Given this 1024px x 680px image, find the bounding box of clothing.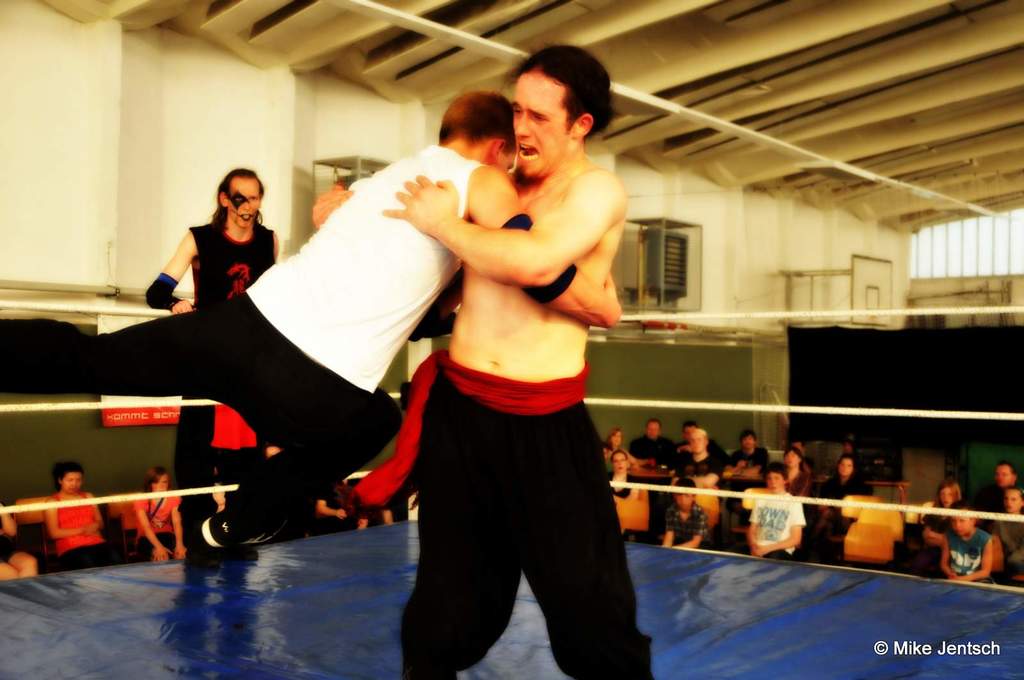
pyautogui.locateOnScreen(0, 530, 24, 562).
